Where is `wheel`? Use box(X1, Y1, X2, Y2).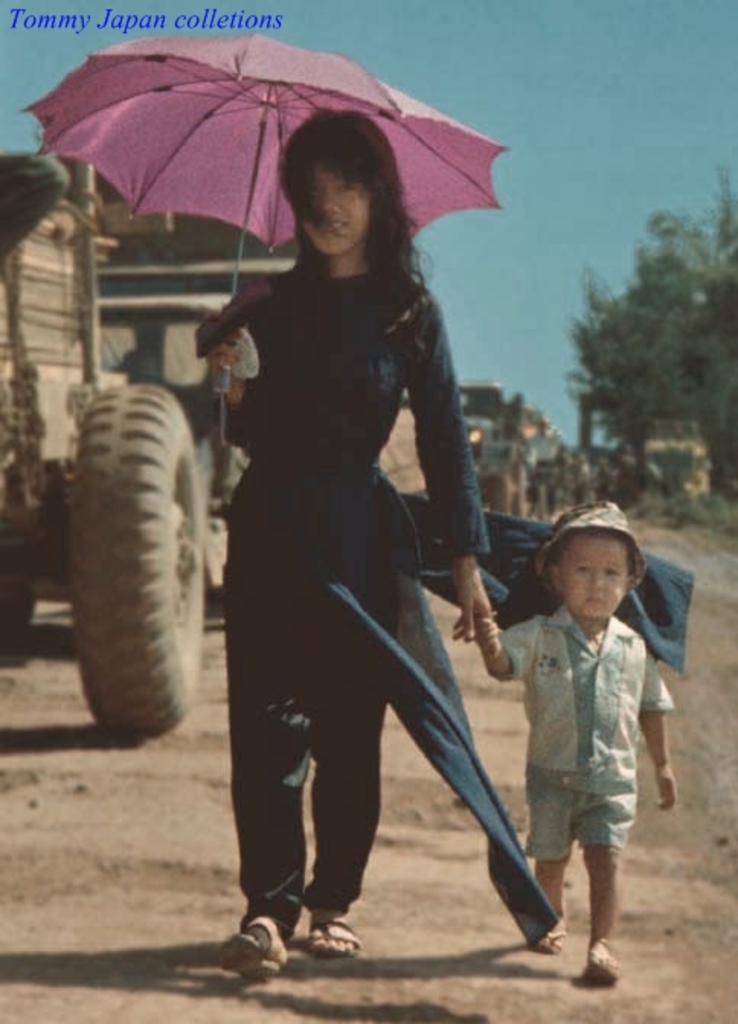
box(508, 466, 538, 517).
